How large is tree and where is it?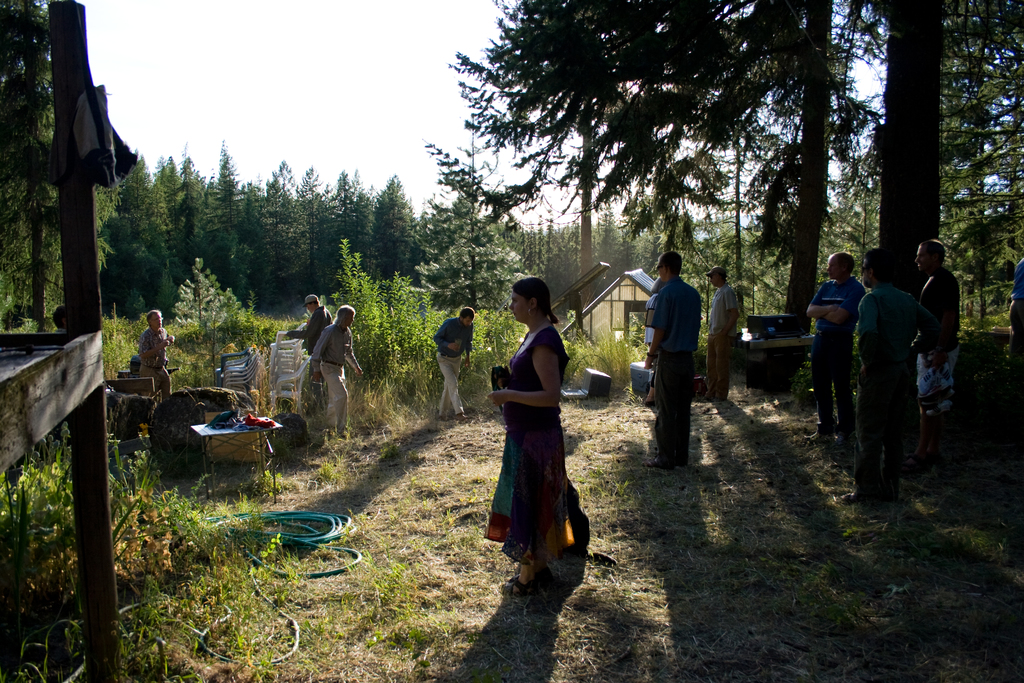
Bounding box: 272:177:301:300.
